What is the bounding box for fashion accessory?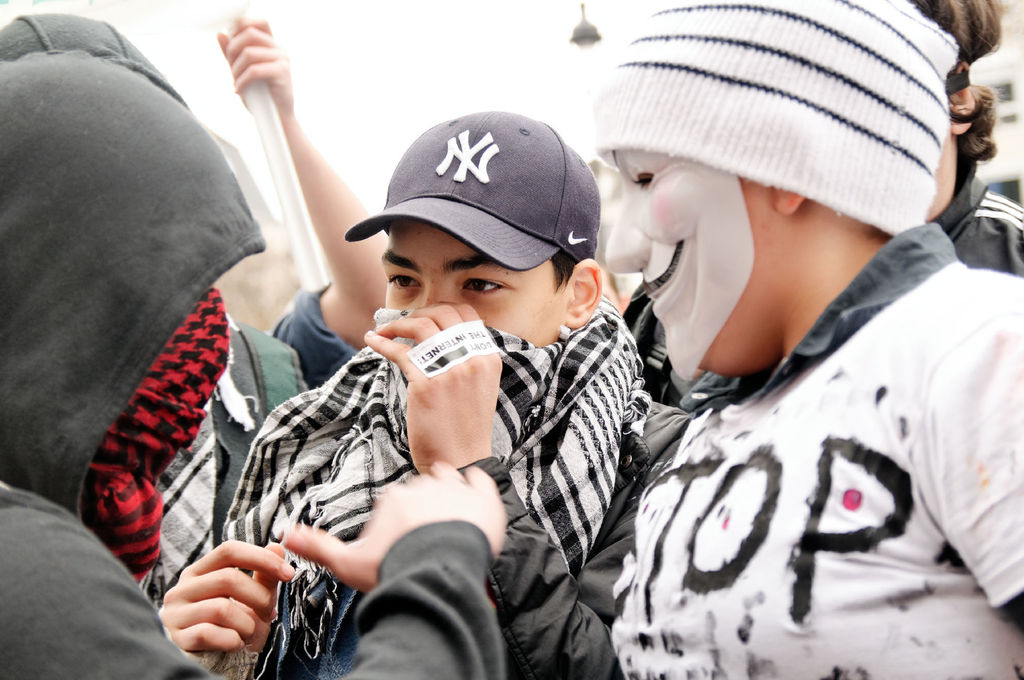
bbox=[593, 0, 957, 239].
